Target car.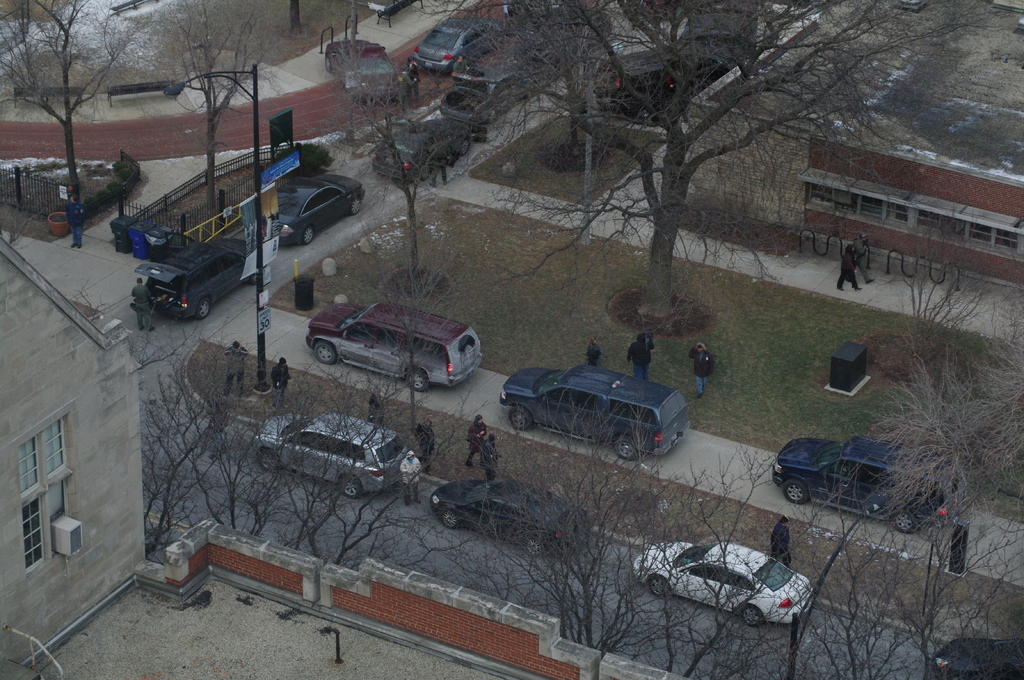
Target region: select_region(492, 354, 710, 470).
